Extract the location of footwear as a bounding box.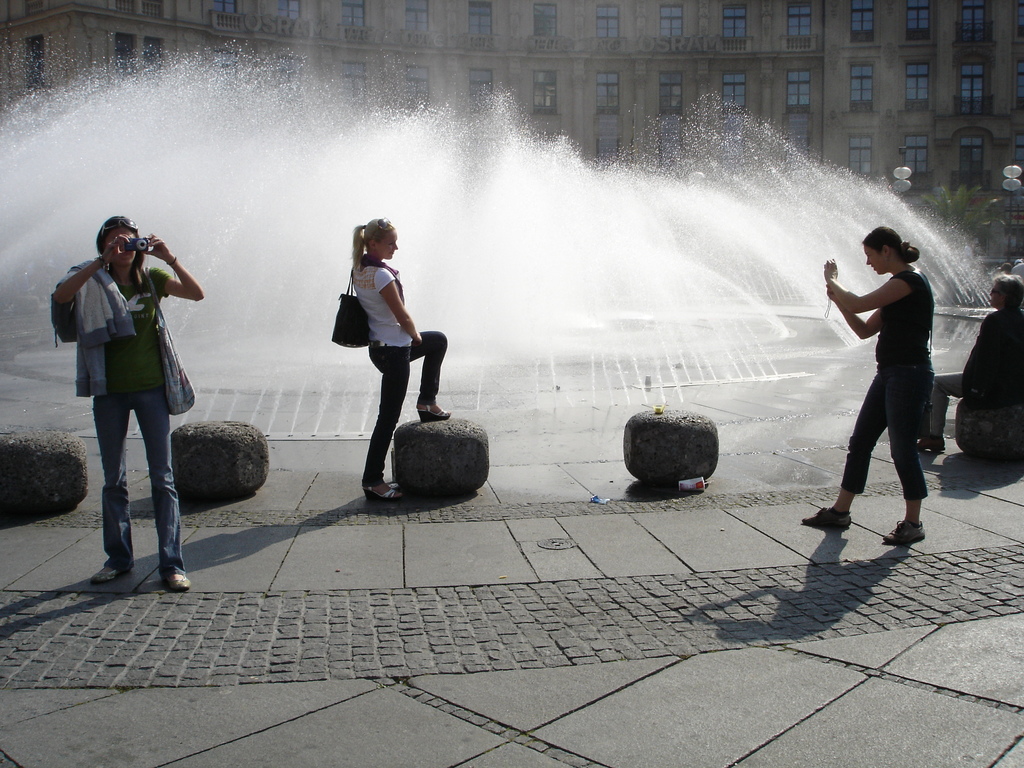
pyautogui.locateOnScreen(93, 563, 123, 583).
